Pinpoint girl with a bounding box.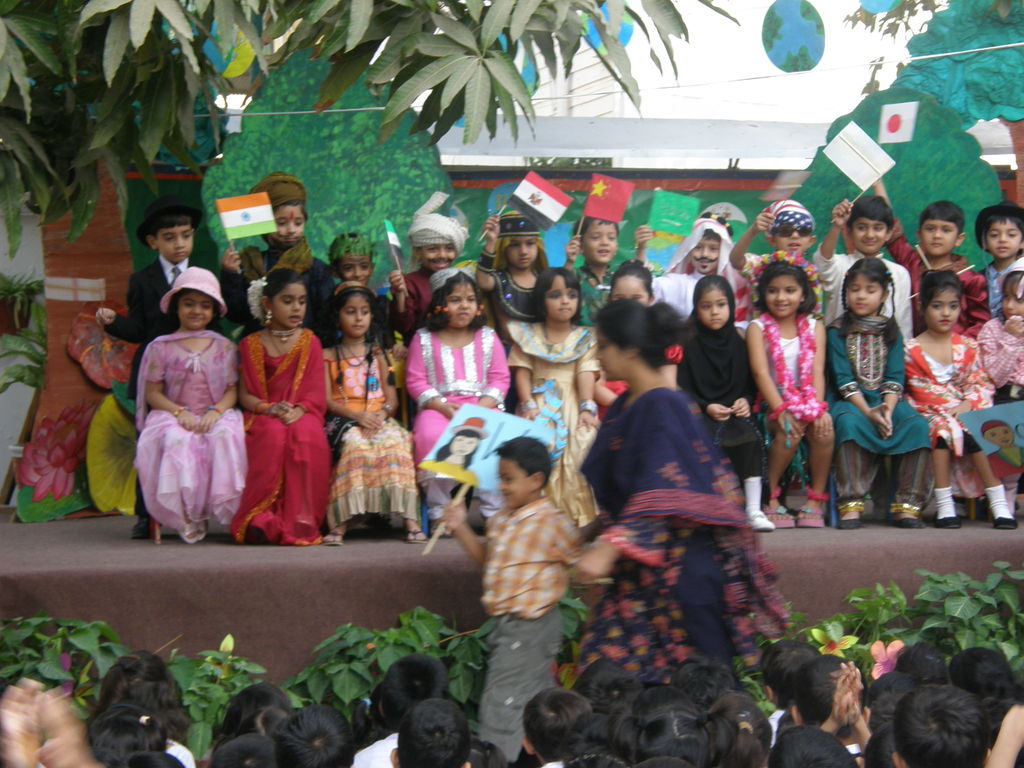
box(742, 258, 836, 540).
